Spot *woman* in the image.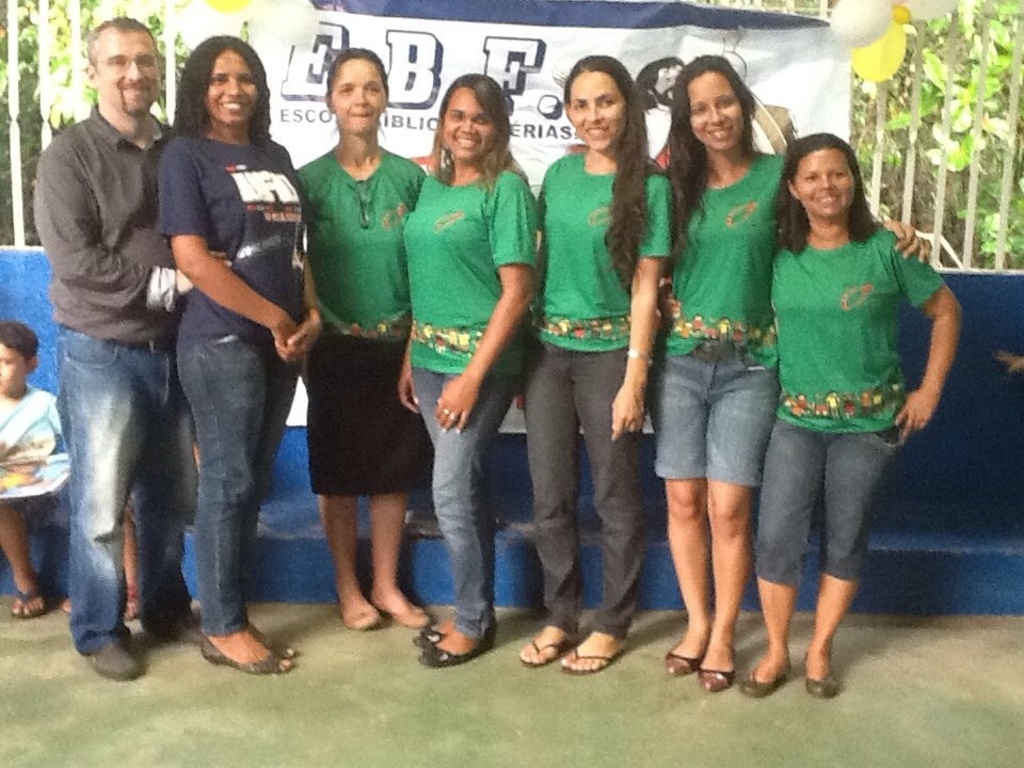
*woman* found at x1=521 y1=54 x2=674 y2=677.
